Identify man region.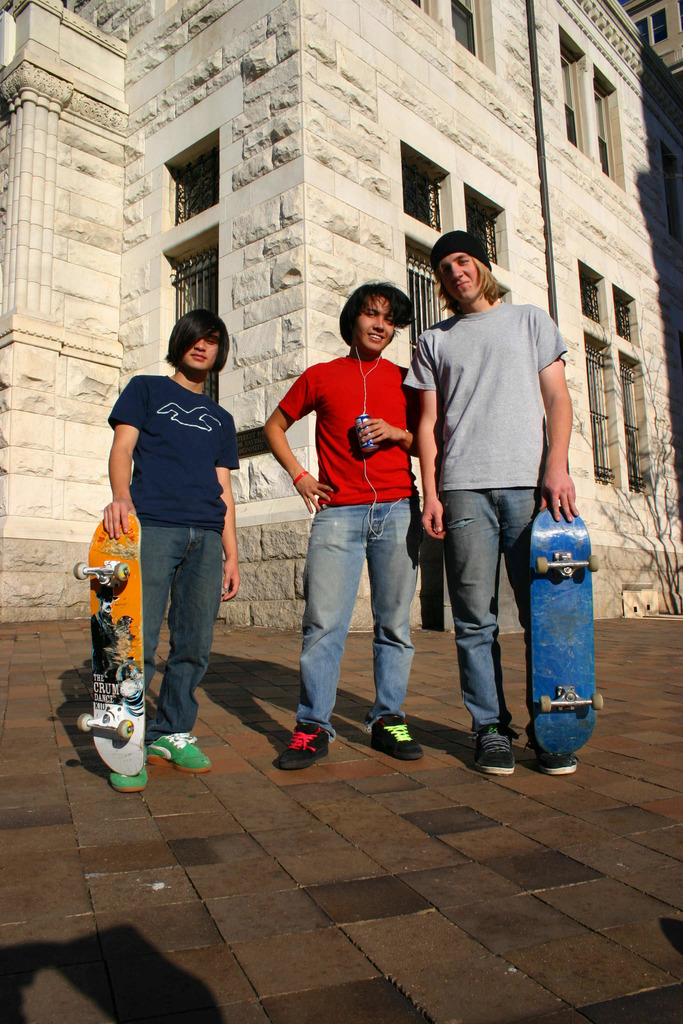
Region: [106,304,244,797].
